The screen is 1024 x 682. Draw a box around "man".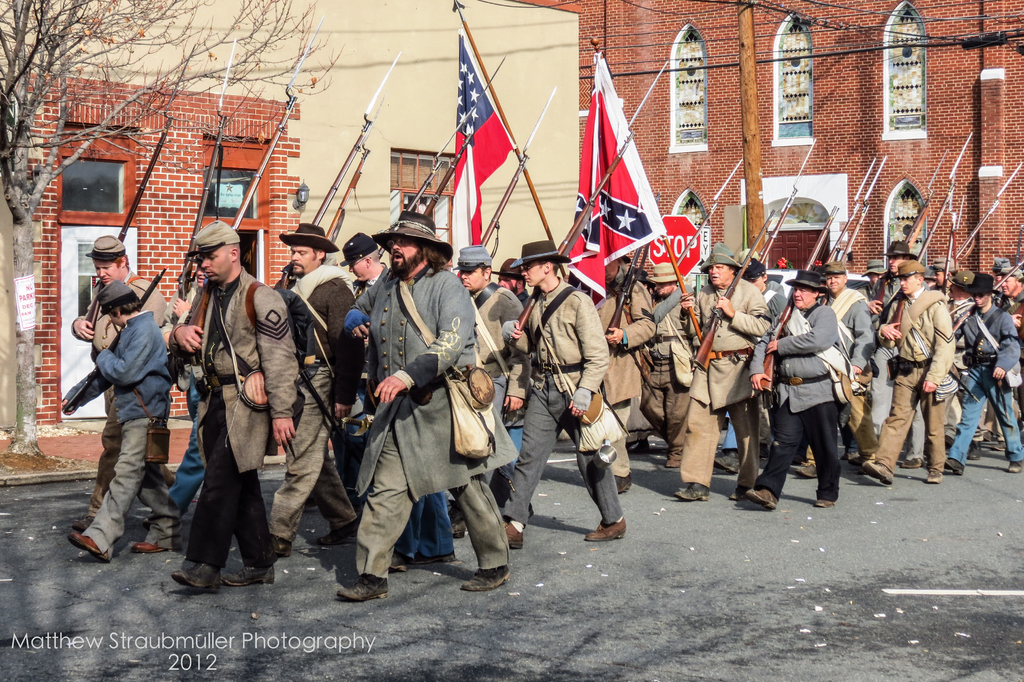
447/246/521/539.
